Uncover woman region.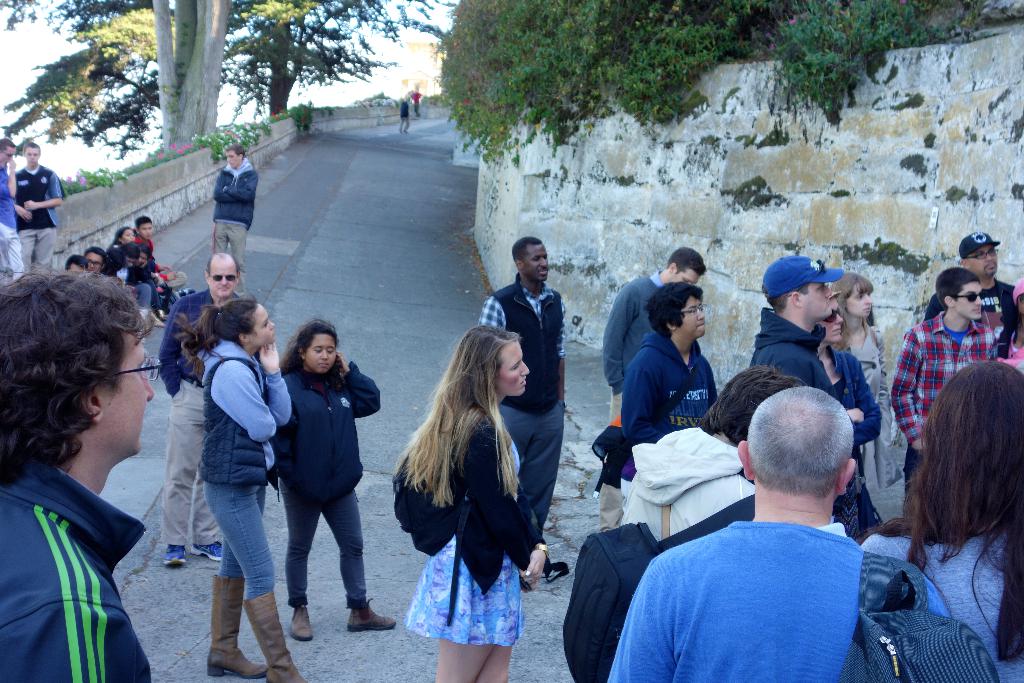
Uncovered: box(833, 268, 906, 507).
